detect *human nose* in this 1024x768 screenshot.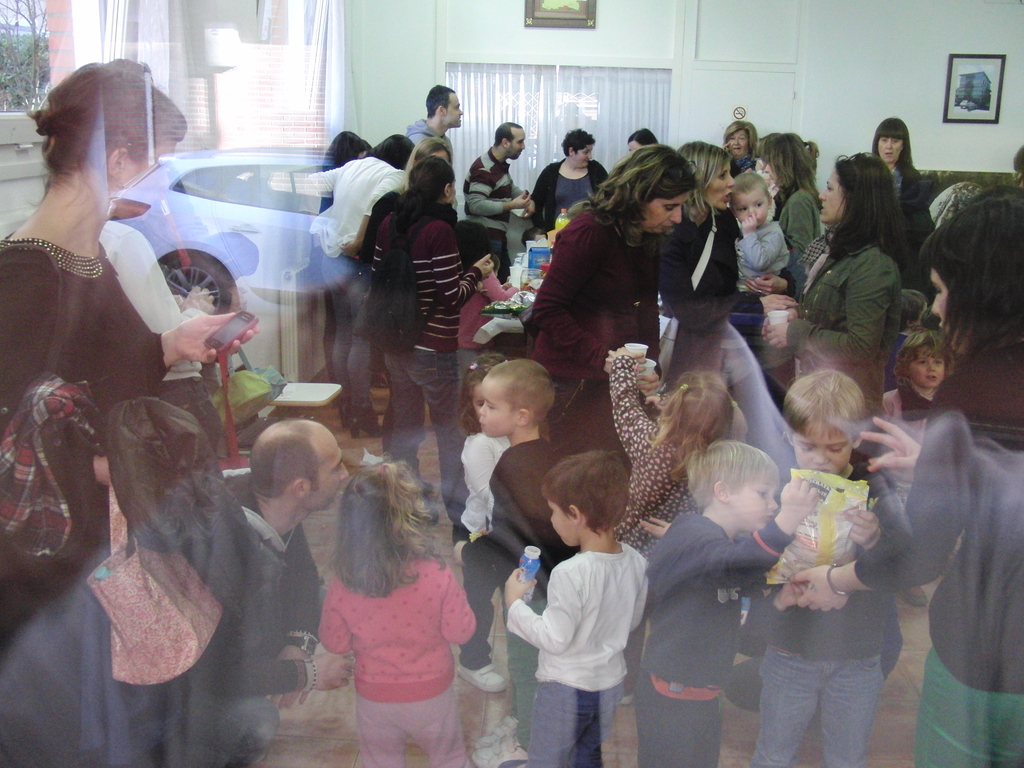
Detection: bbox=[726, 169, 737, 185].
